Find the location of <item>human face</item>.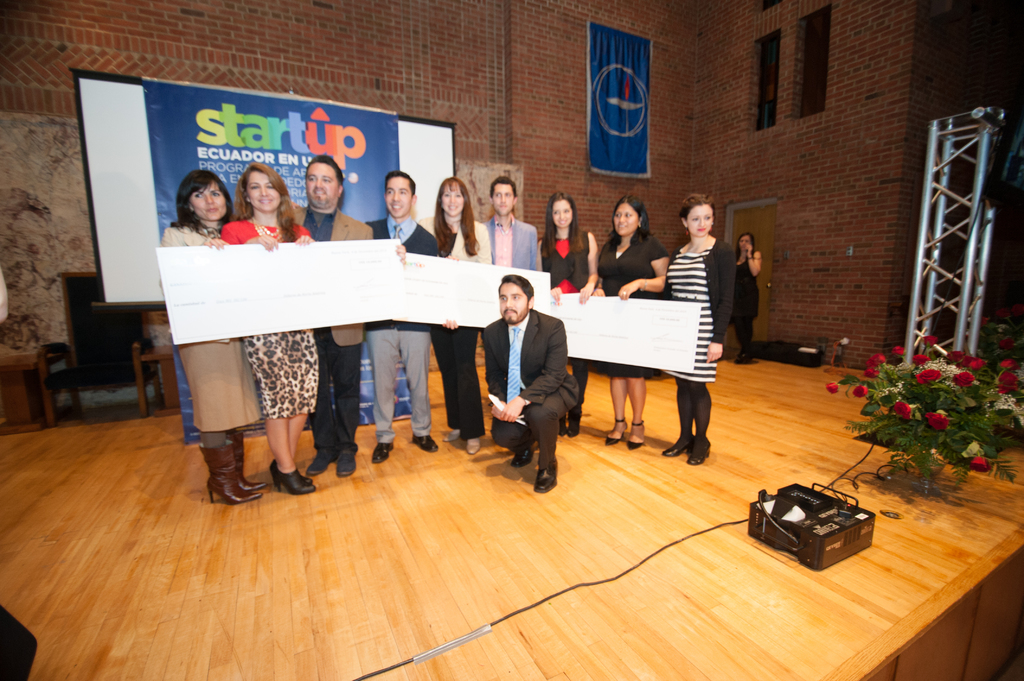
Location: bbox=(196, 181, 221, 218).
